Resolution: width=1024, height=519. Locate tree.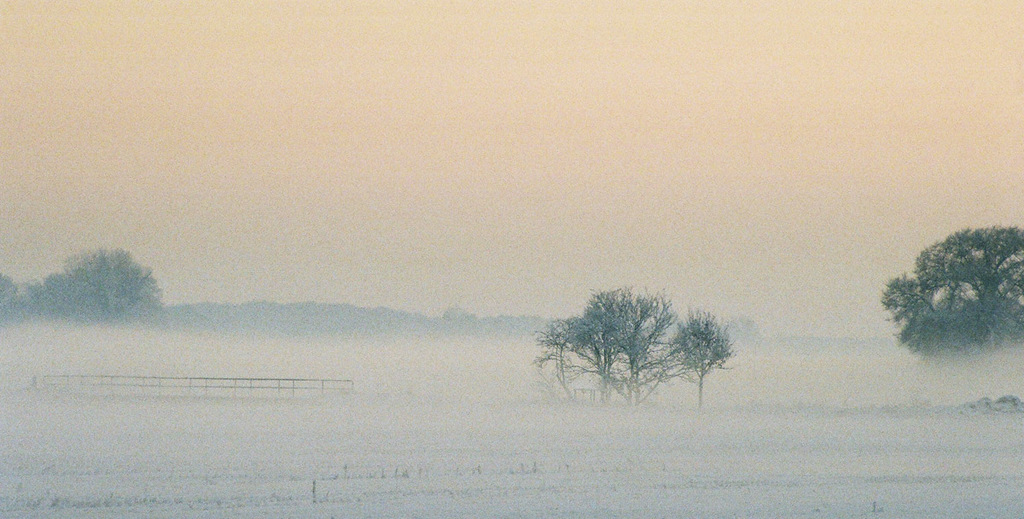
{"x1": 541, "y1": 279, "x2": 701, "y2": 404}.
